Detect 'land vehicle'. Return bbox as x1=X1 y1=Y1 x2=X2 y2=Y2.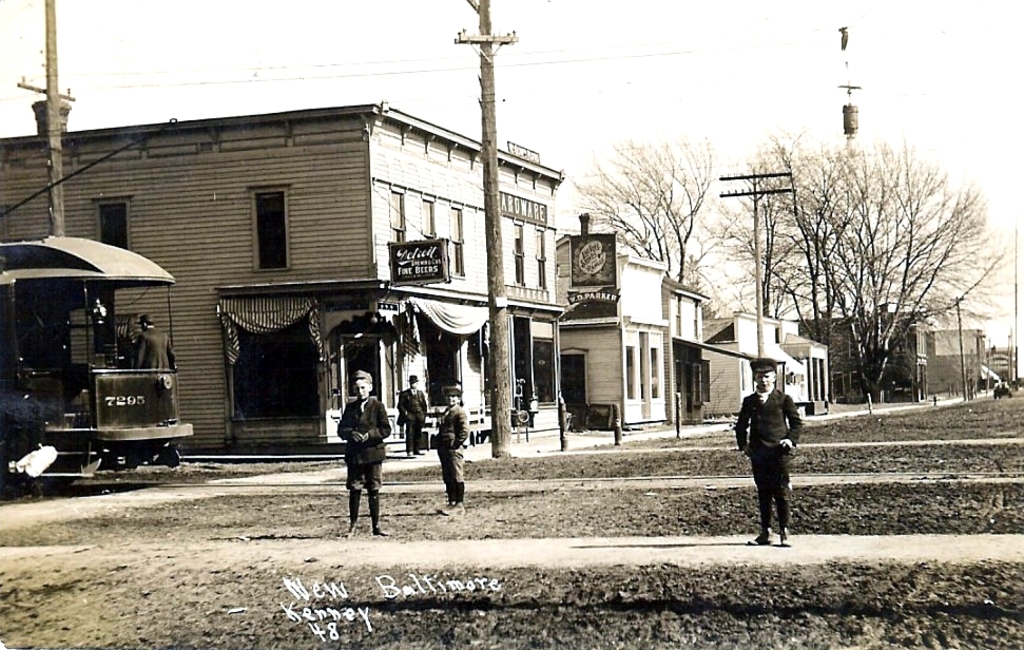
x1=1 y1=234 x2=201 y2=499.
